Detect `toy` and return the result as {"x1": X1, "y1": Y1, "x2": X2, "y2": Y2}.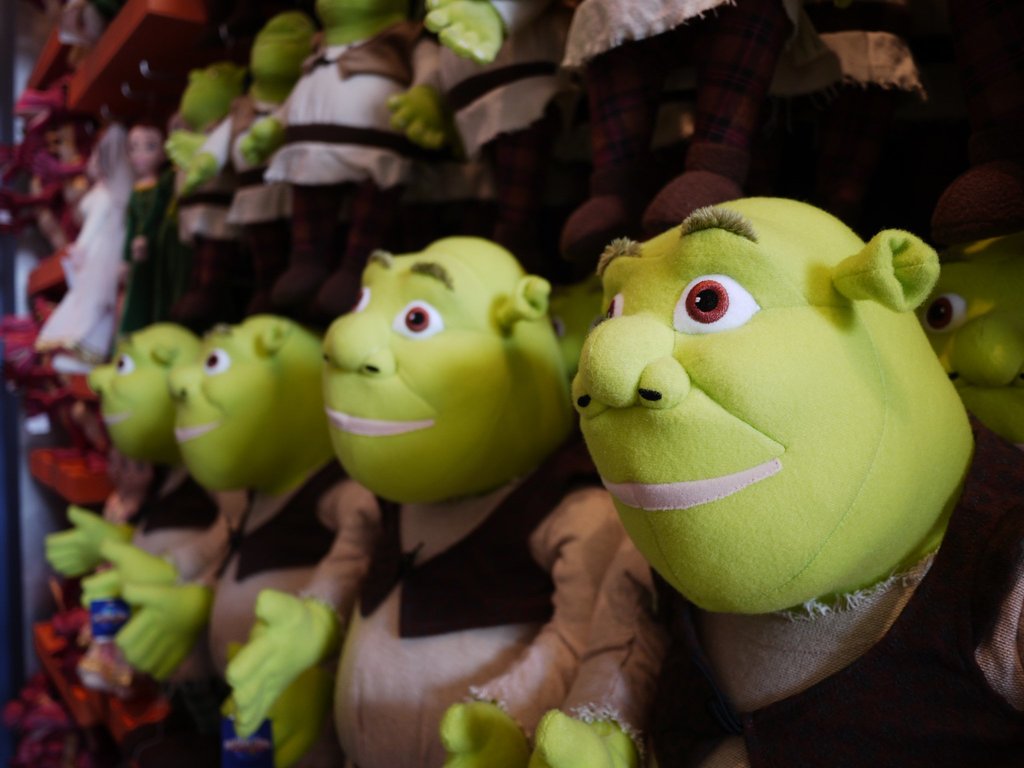
{"x1": 223, "y1": 233, "x2": 623, "y2": 767}.
